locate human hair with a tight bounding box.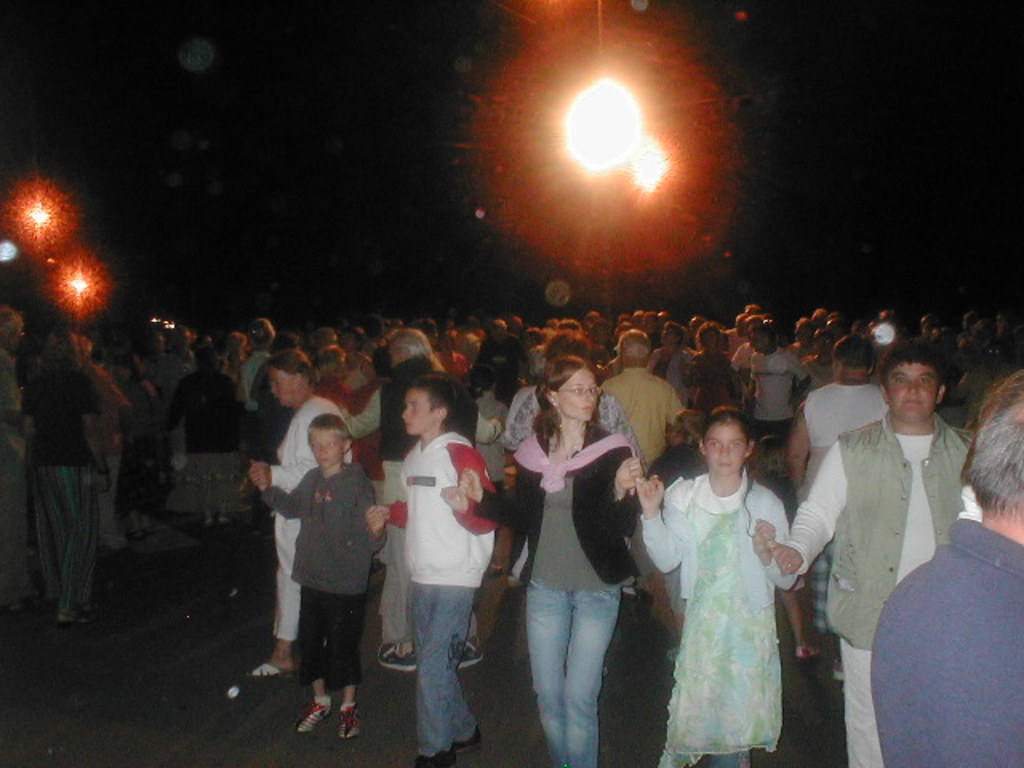
0 294 1022 496.
